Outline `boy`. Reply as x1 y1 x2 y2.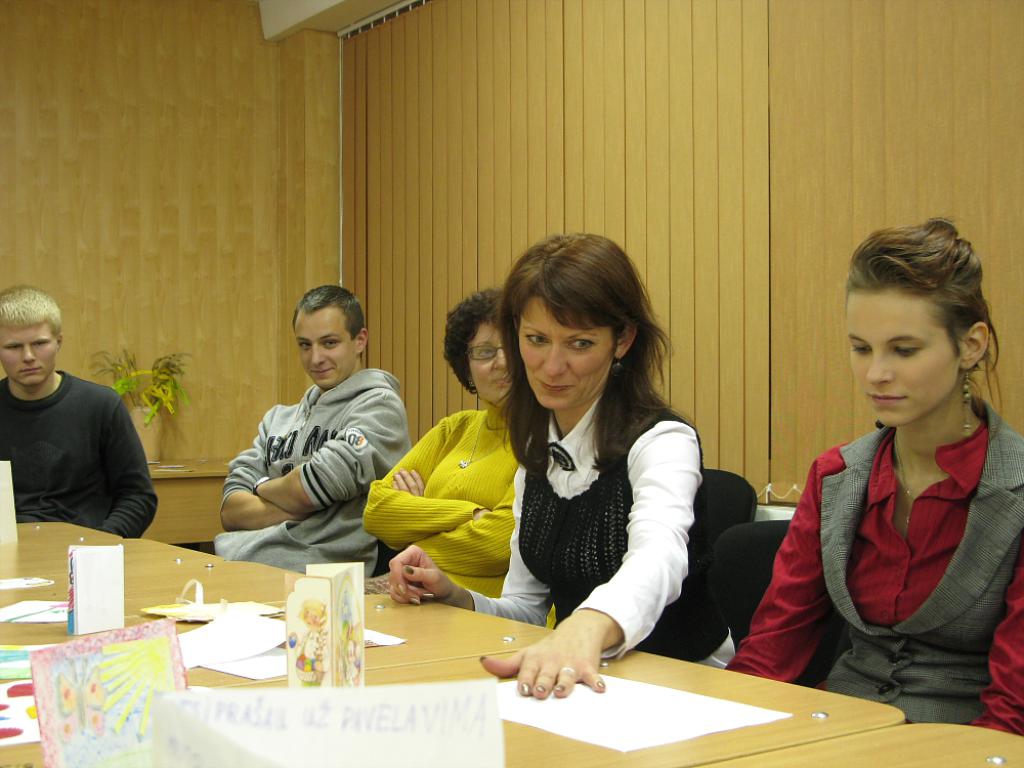
205 273 411 562.
